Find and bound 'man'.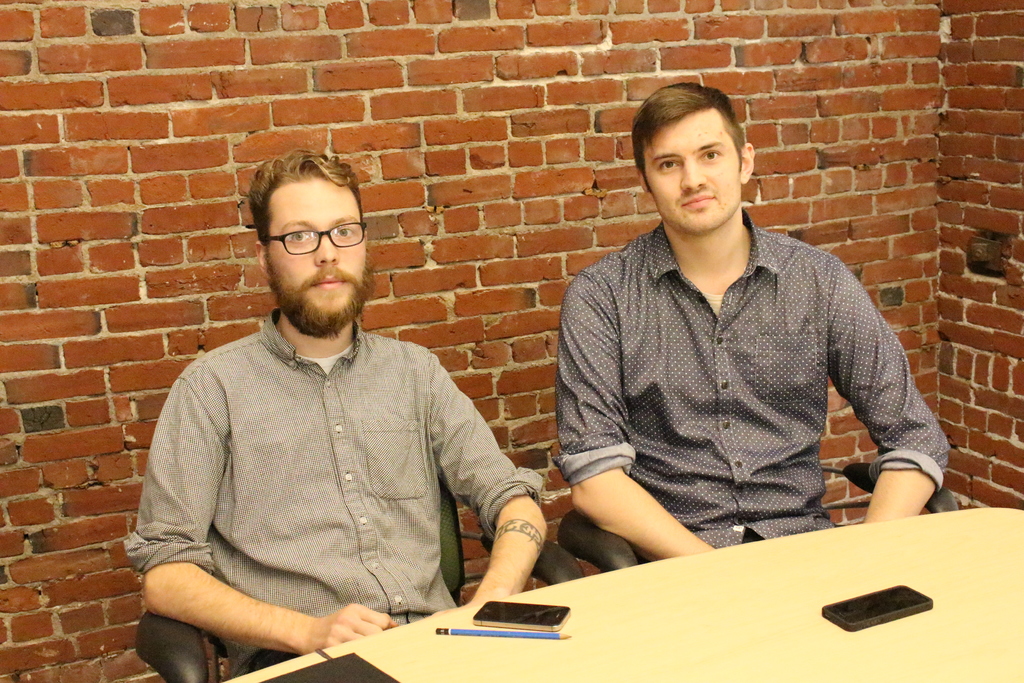
Bound: rect(531, 95, 956, 569).
